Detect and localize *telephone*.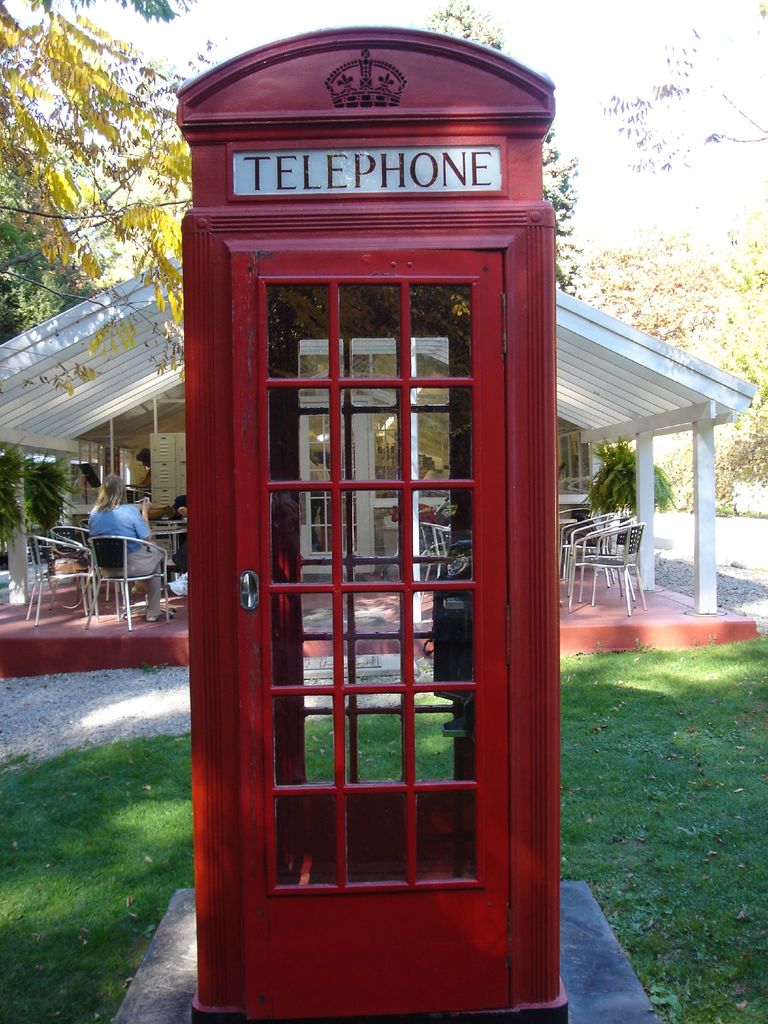
Localized at 427, 536, 476, 655.
